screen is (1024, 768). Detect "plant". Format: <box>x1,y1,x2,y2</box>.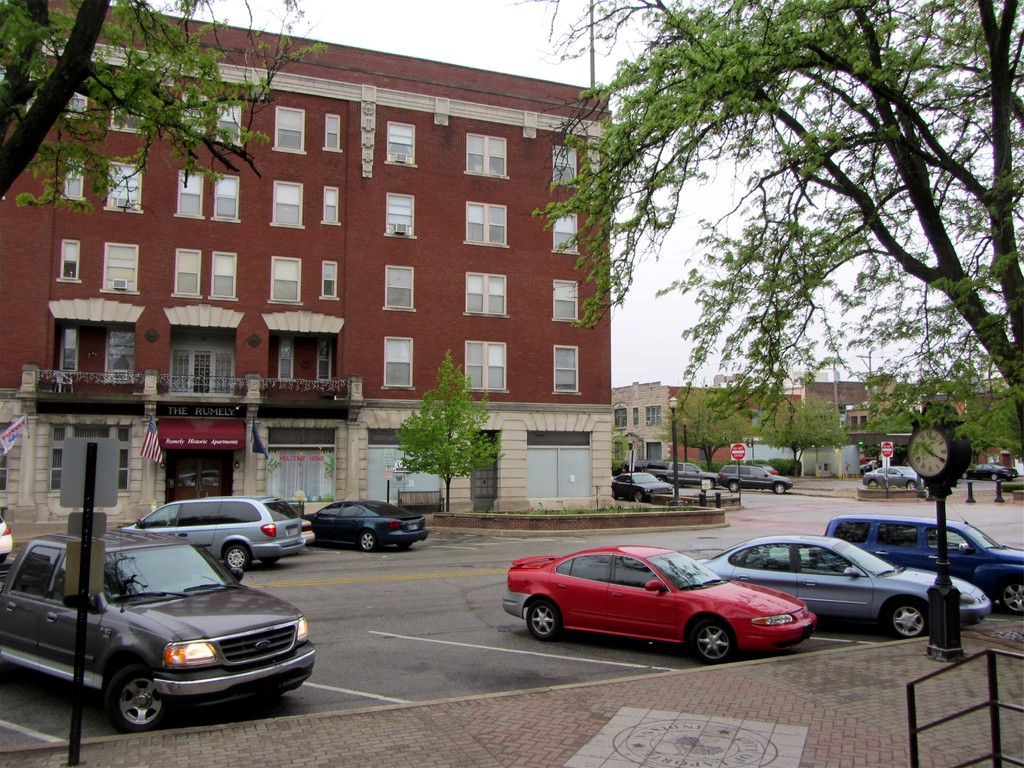
<box>719,452,804,481</box>.
